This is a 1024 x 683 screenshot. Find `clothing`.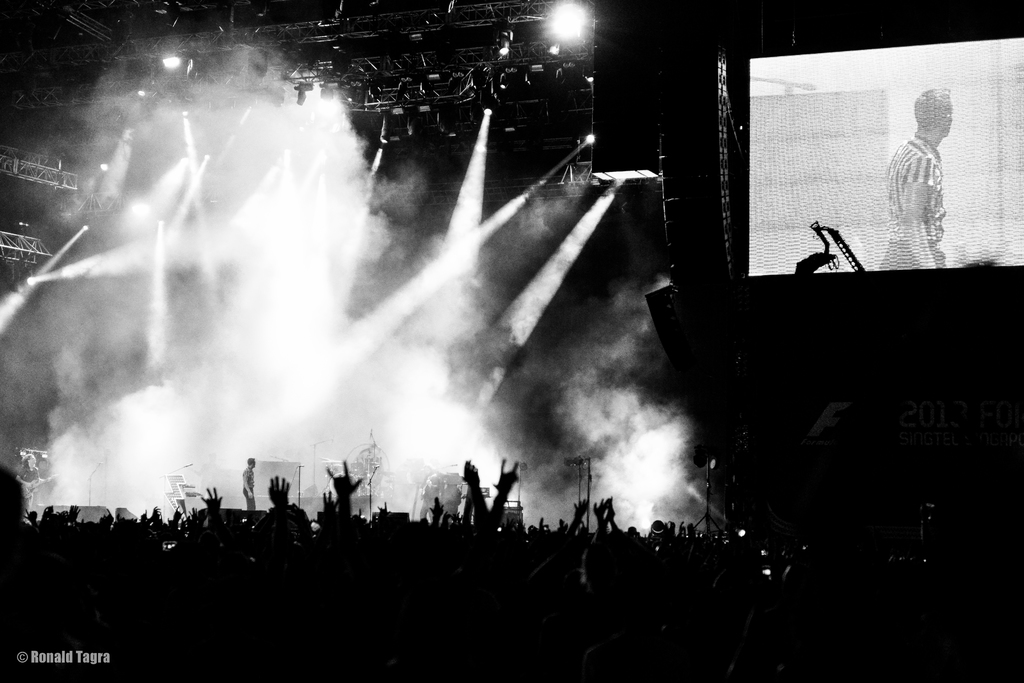
Bounding box: (240,464,257,511).
